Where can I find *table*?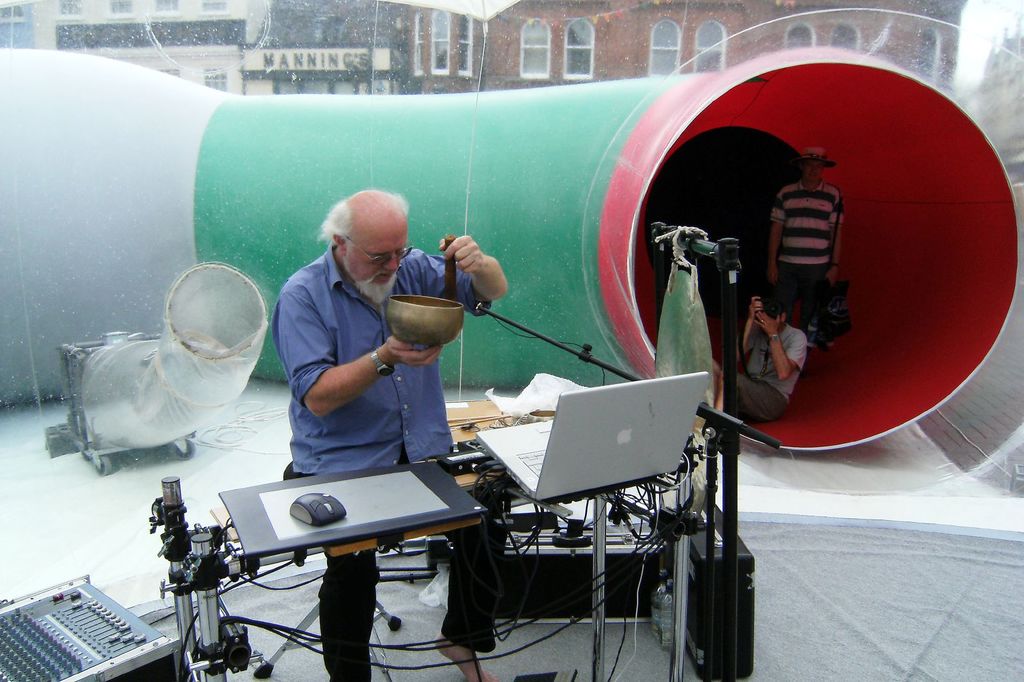
You can find it at [143,399,690,681].
